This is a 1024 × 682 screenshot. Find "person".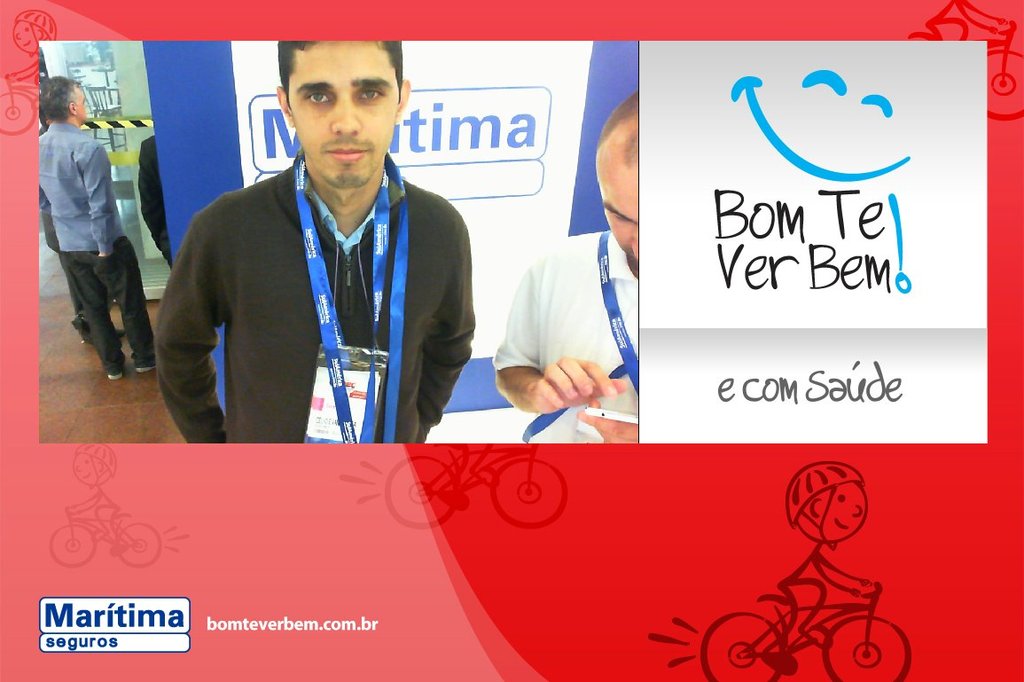
Bounding box: box=[35, 74, 158, 380].
